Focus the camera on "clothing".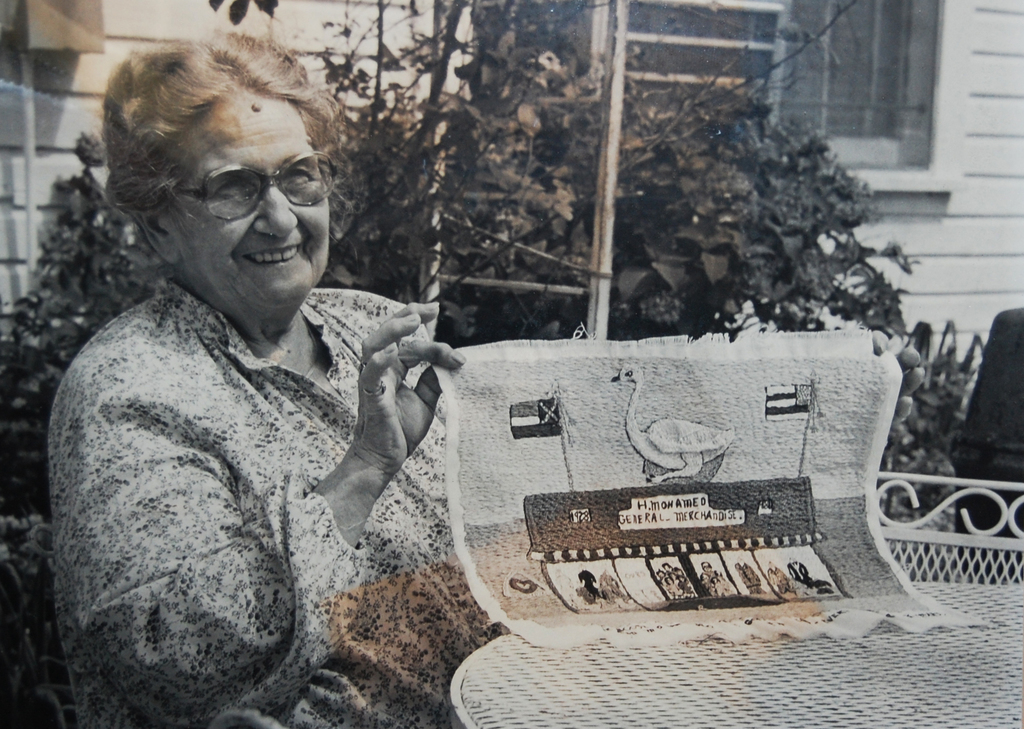
Focus region: BBox(41, 210, 474, 709).
